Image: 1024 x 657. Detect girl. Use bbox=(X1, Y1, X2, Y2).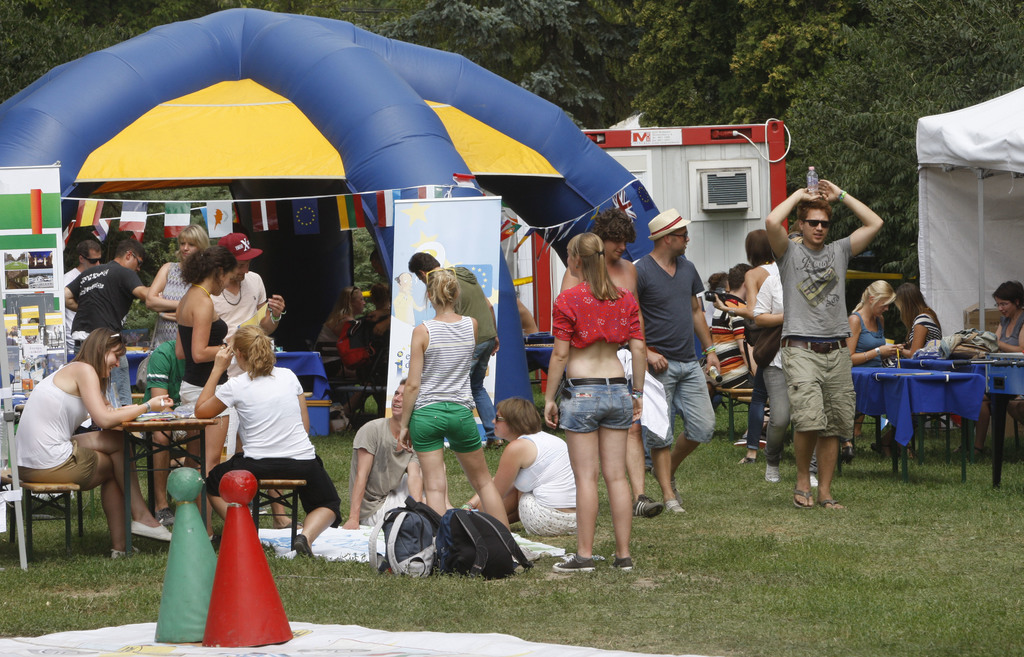
bbox=(15, 327, 174, 560).
